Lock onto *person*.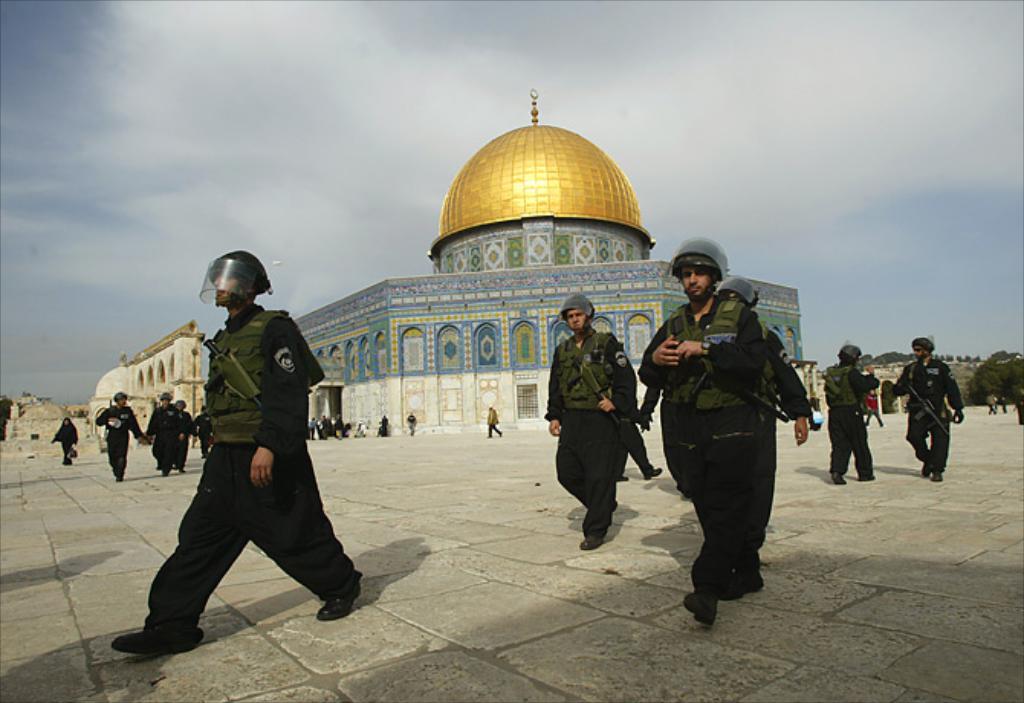
Locked: <bbox>105, 251, 359, 657</bbox>.
